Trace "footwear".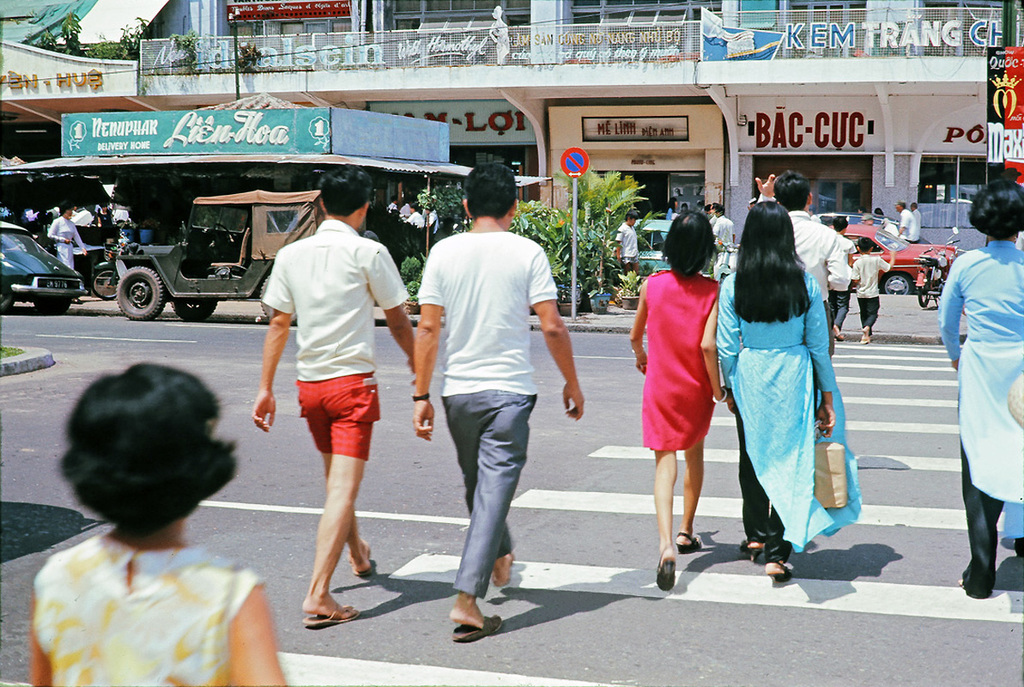
Traced to pyautogui.locateOnScreen(742, 526, 807, 587).
